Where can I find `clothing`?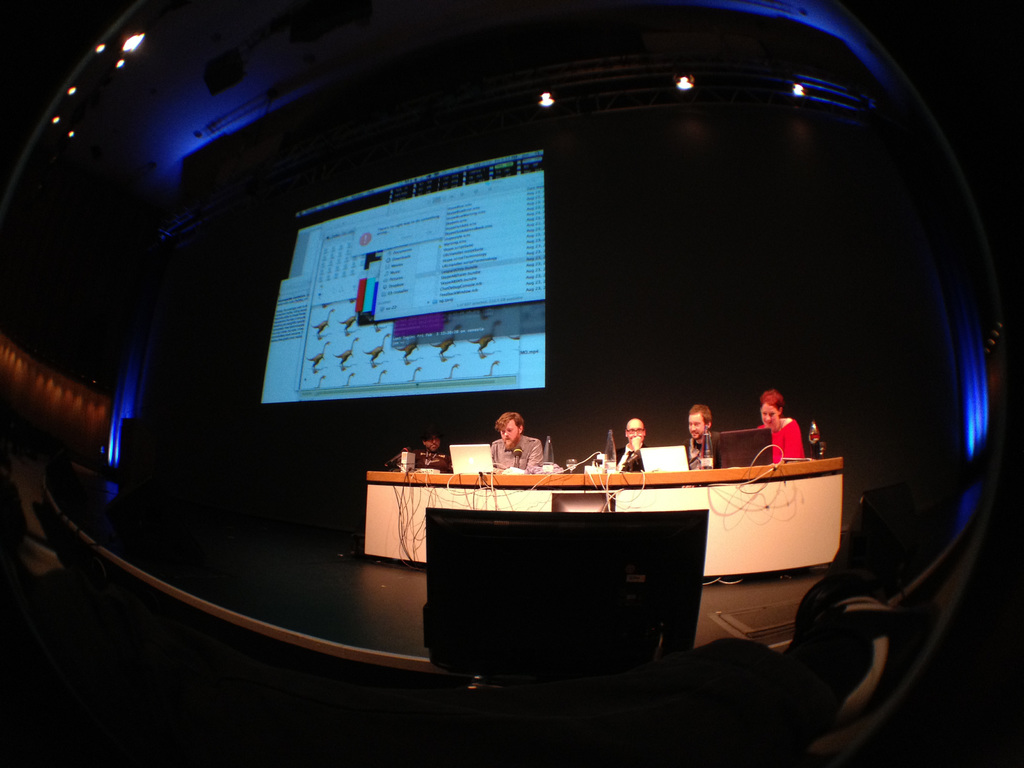
You can find it at crop(684, 436, 707, 468).
